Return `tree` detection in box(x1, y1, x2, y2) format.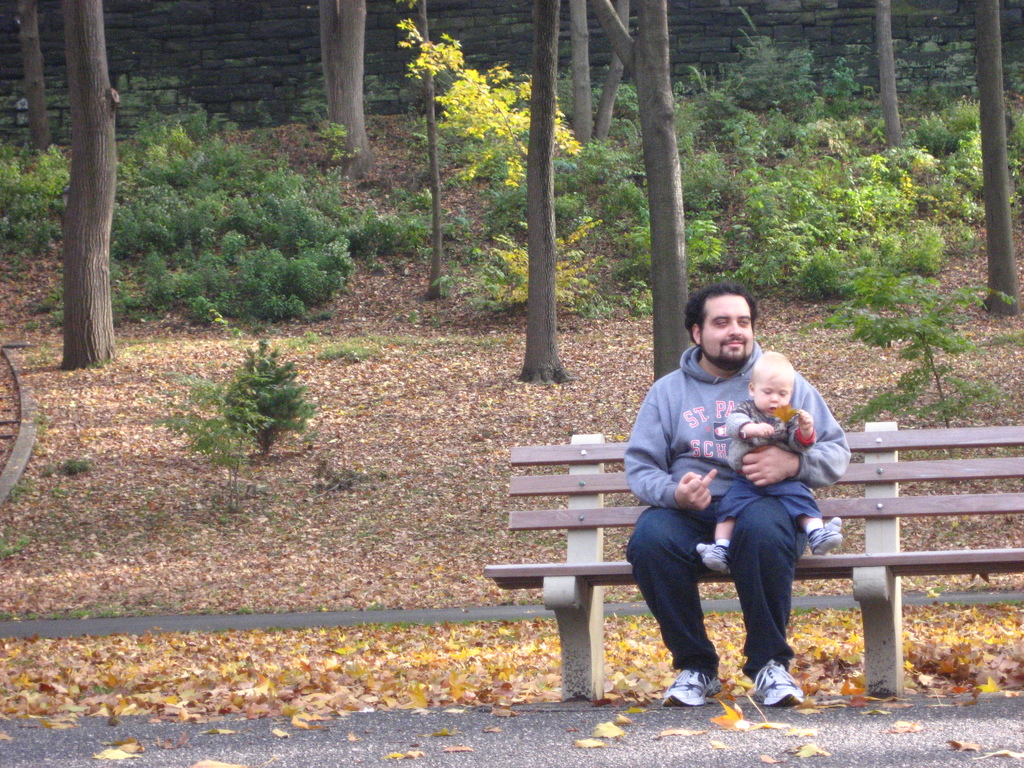
box(12, 0, 52, 161).
